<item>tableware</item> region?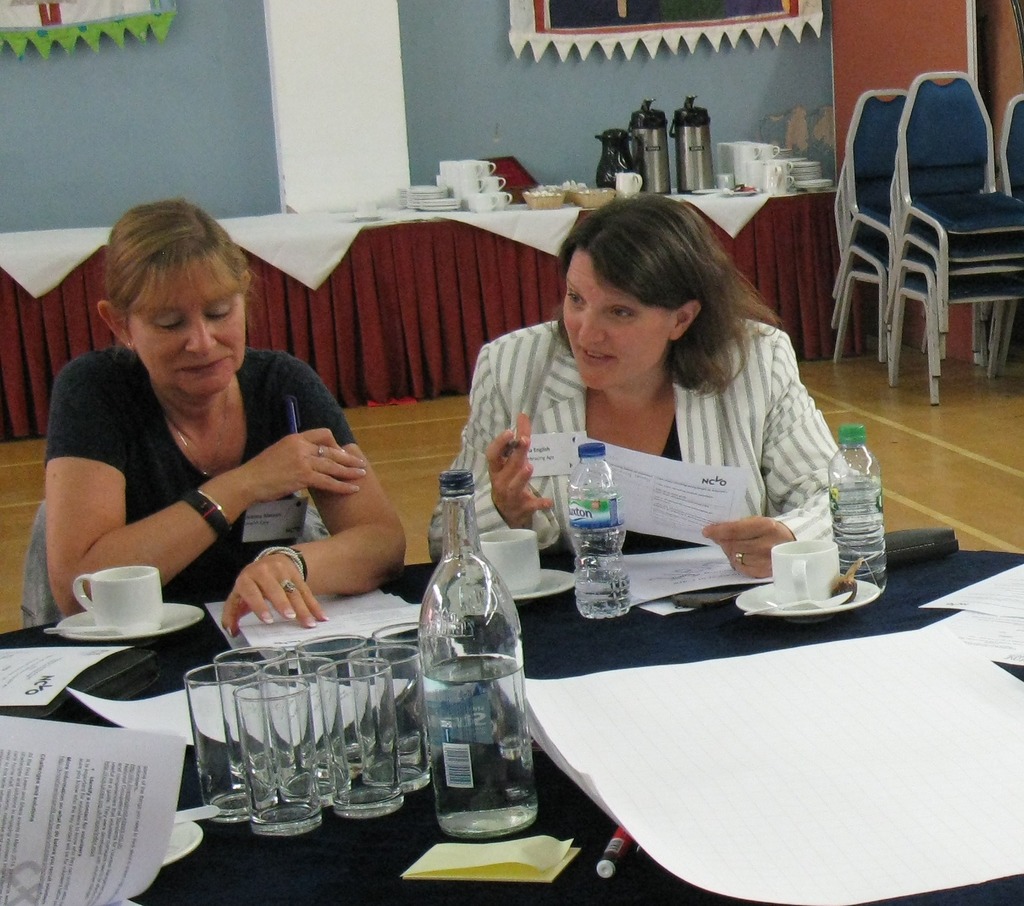
474:524:539:588
